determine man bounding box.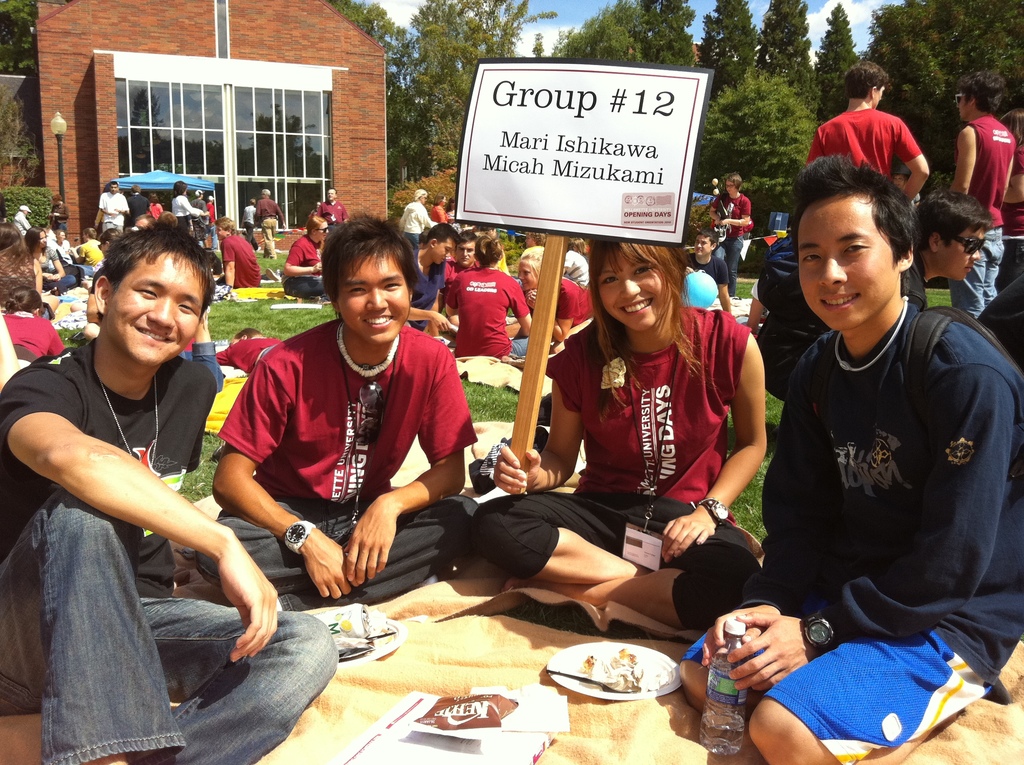
Determined: 685:229:732:319.
